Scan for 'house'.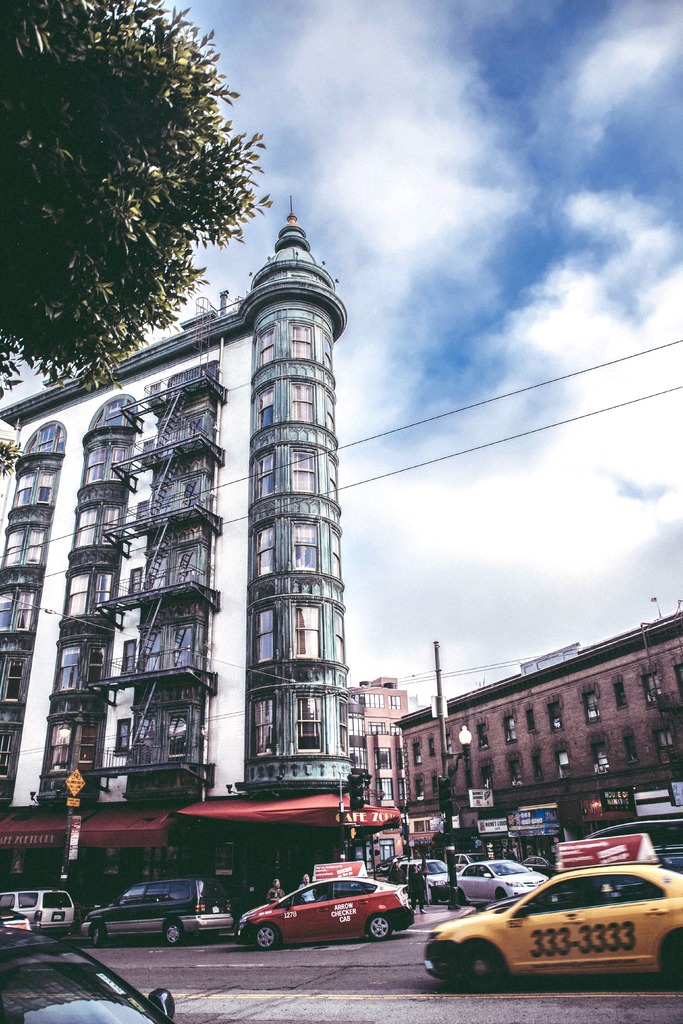
Scan result: crop(340, 682, 430, 832).
